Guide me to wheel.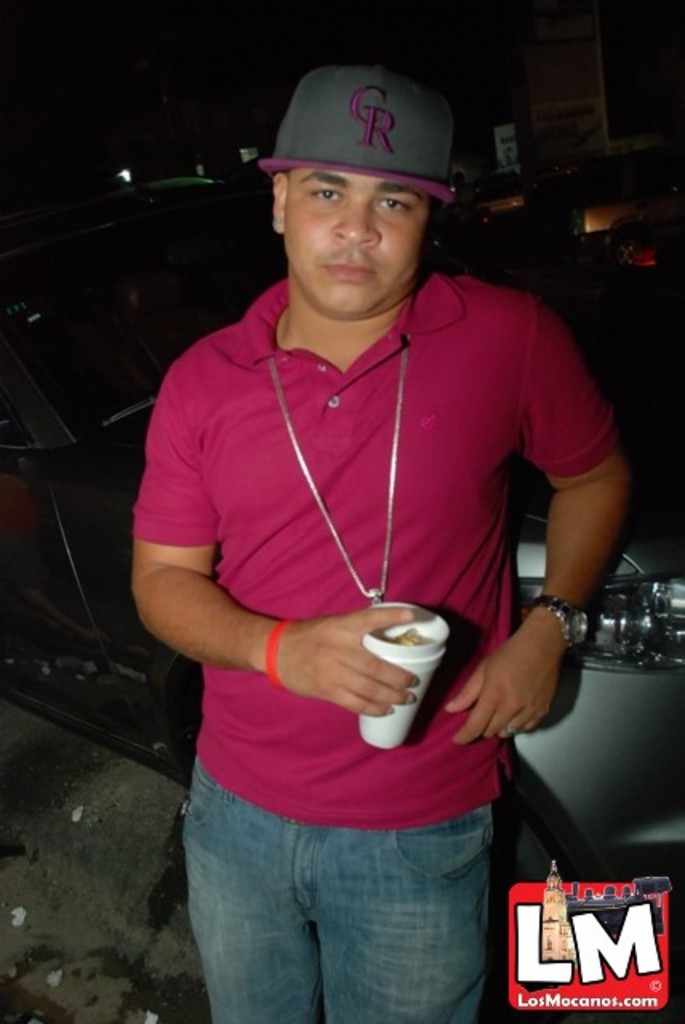
Guidance: crop(493, 782, 589, 997).
